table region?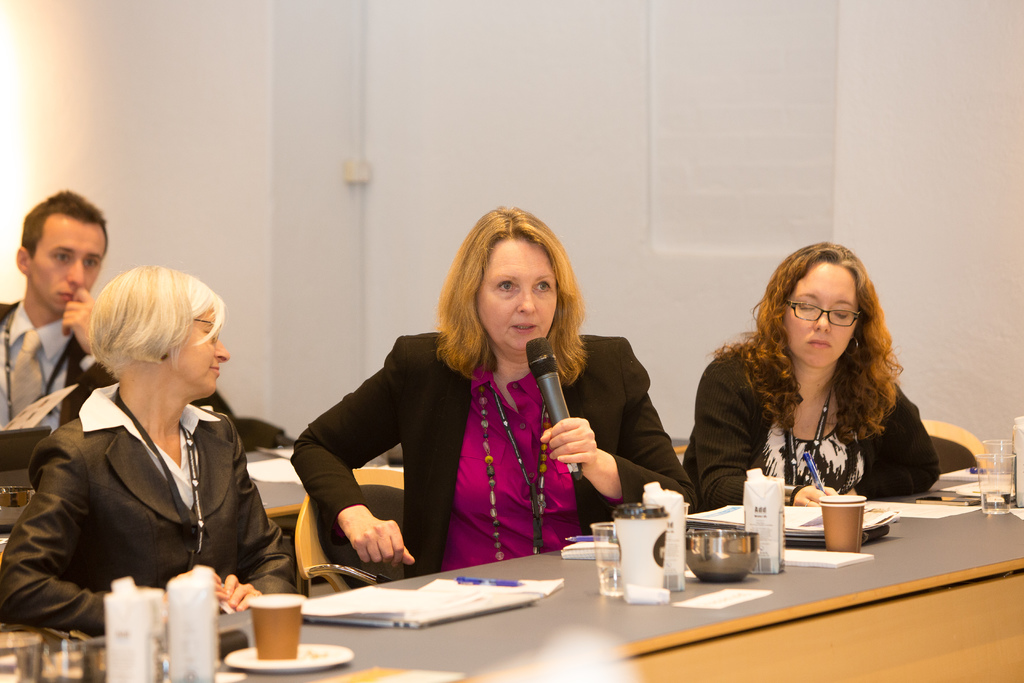
(x1=1, y1=429, x2=1023, y2=679)
